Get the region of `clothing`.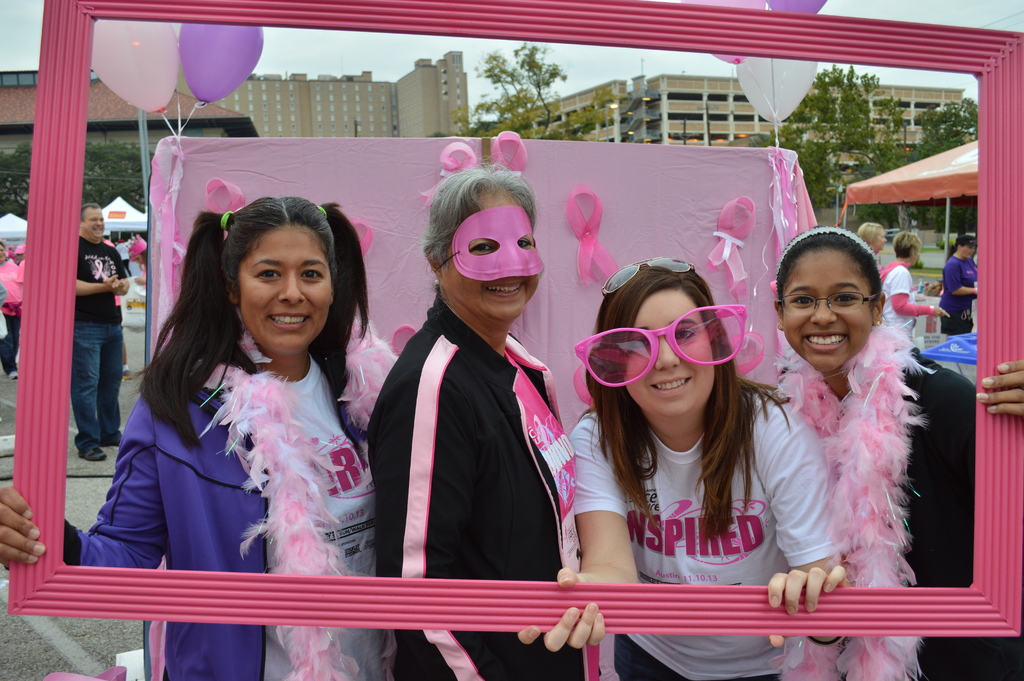
136, 258, 150, 295.
